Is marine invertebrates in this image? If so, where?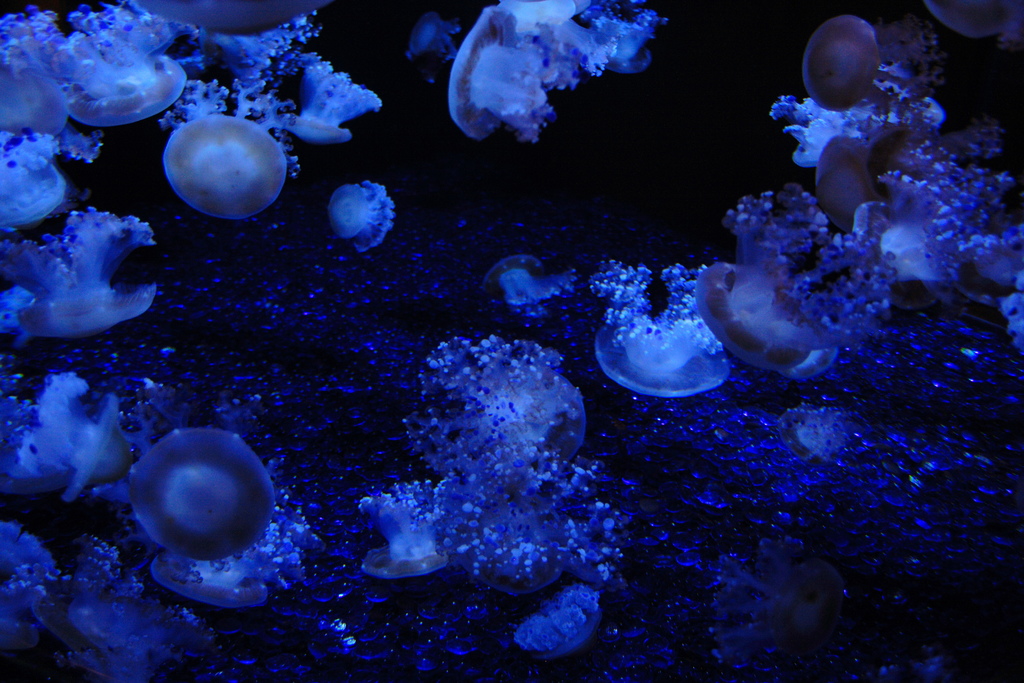
Yes, at rect(394, 331, 614, 520).
